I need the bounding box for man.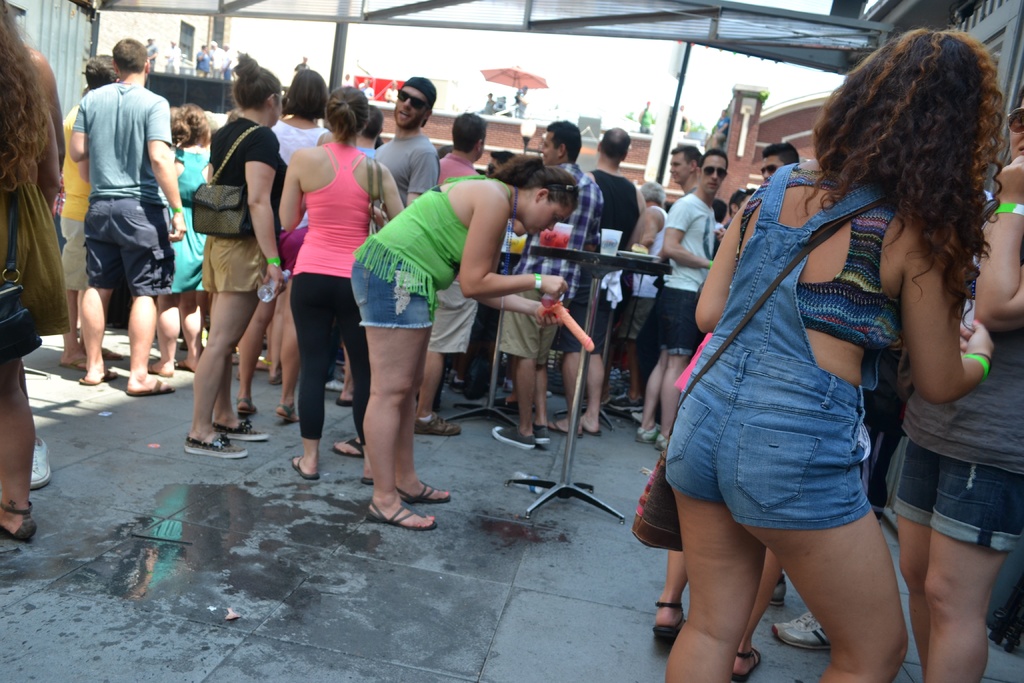
Here it is: pyautogui.locateOnScreen(194, 38, 215, 74).
